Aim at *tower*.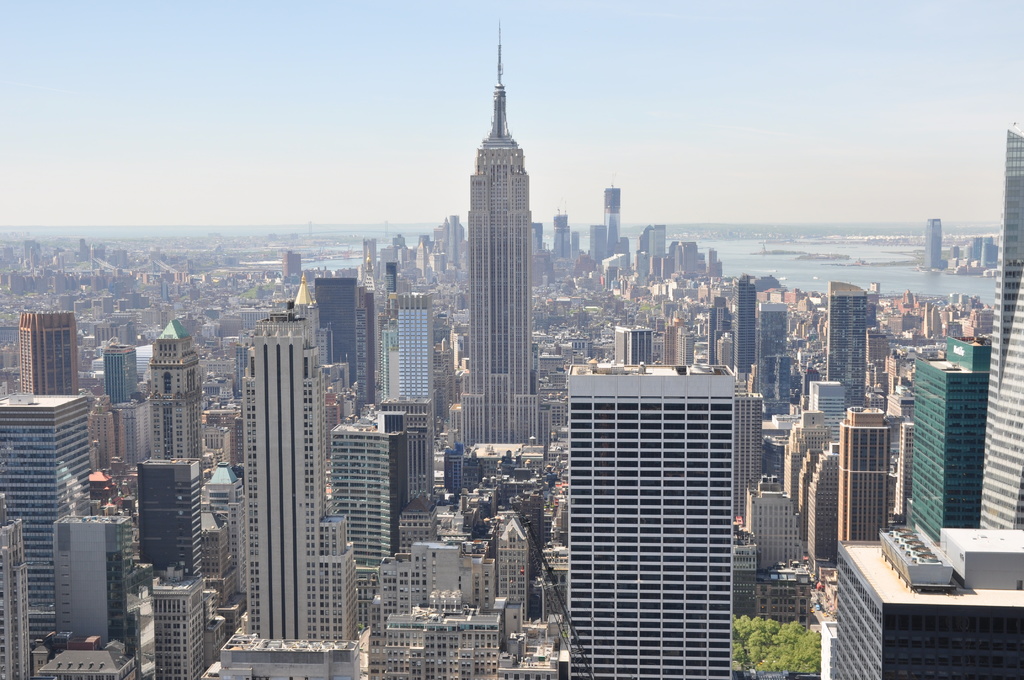
Aimed at {"x1": 19, "y1": 310, "x2": 81, "y2": 394}.
